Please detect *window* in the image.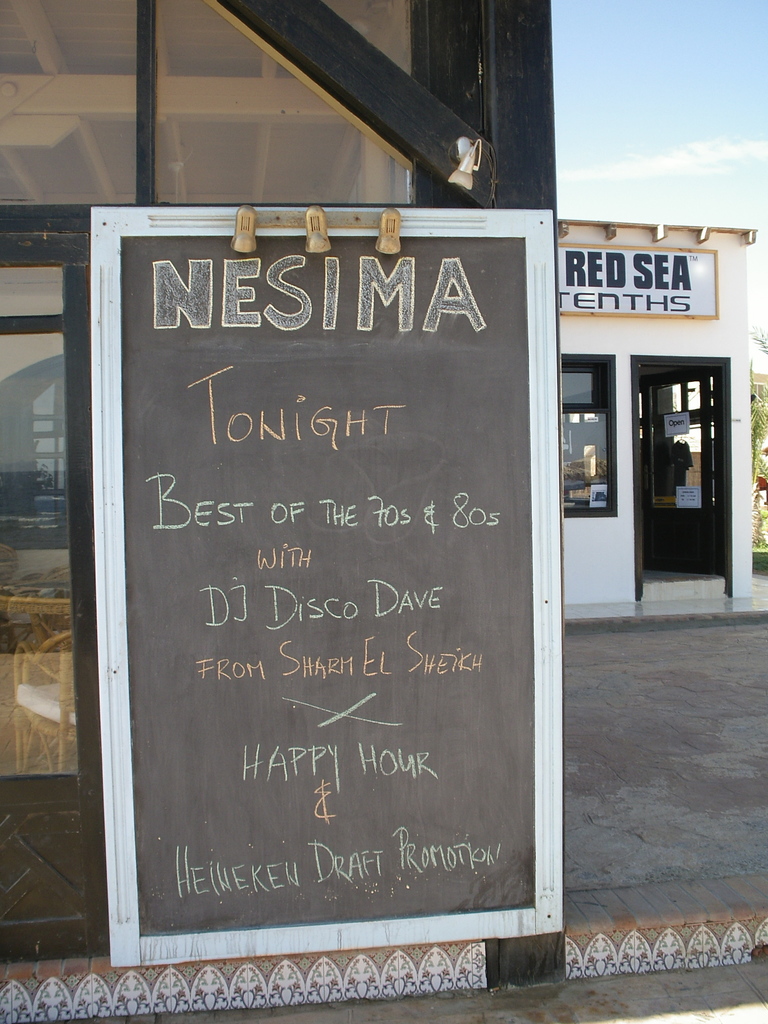
bbox(0, 232, 100, 966).
